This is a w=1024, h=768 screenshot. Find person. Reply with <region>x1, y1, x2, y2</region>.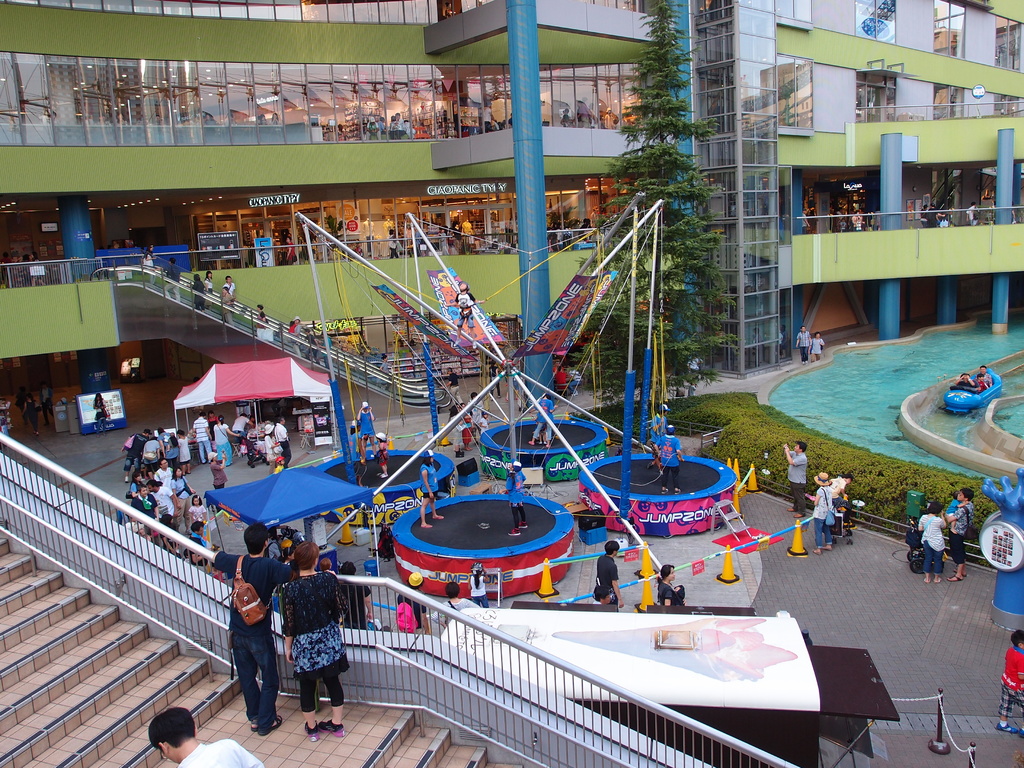
<region>321, 333, 333, 370</region>.
